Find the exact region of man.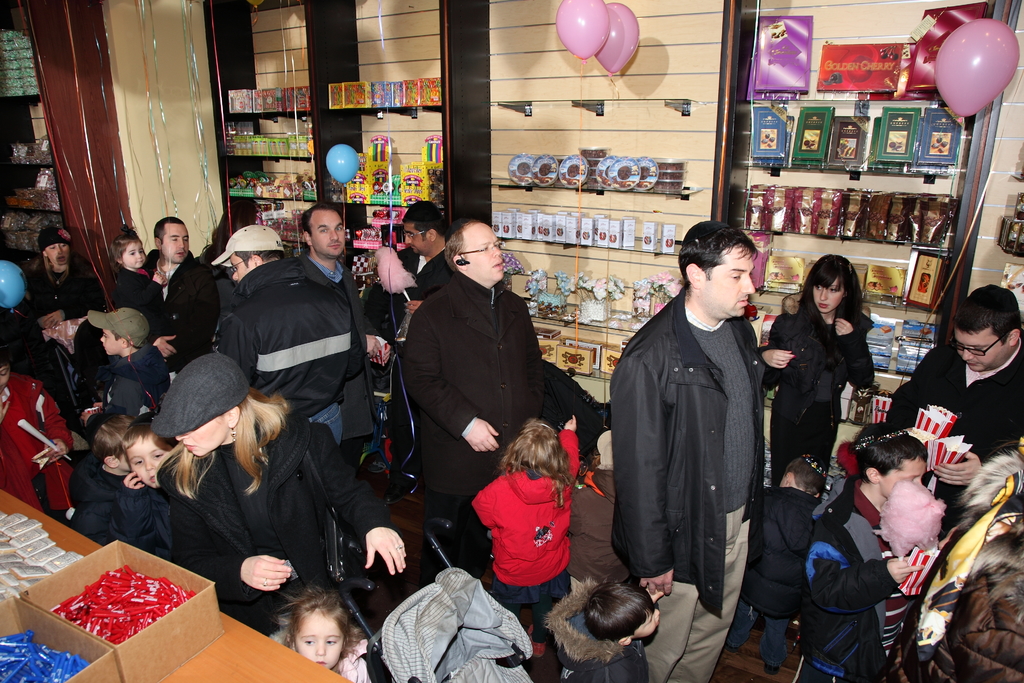
Exact region: box(294, 200, 390, 465).
